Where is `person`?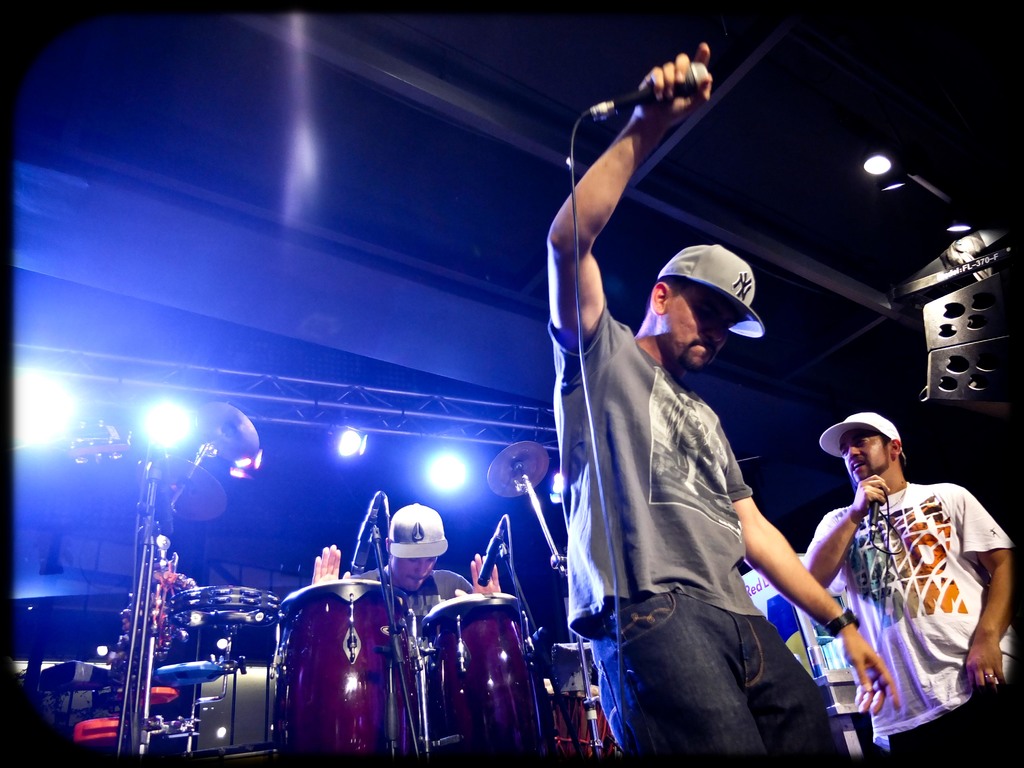
x1=541, y1=33, x2=902, y2=767.
